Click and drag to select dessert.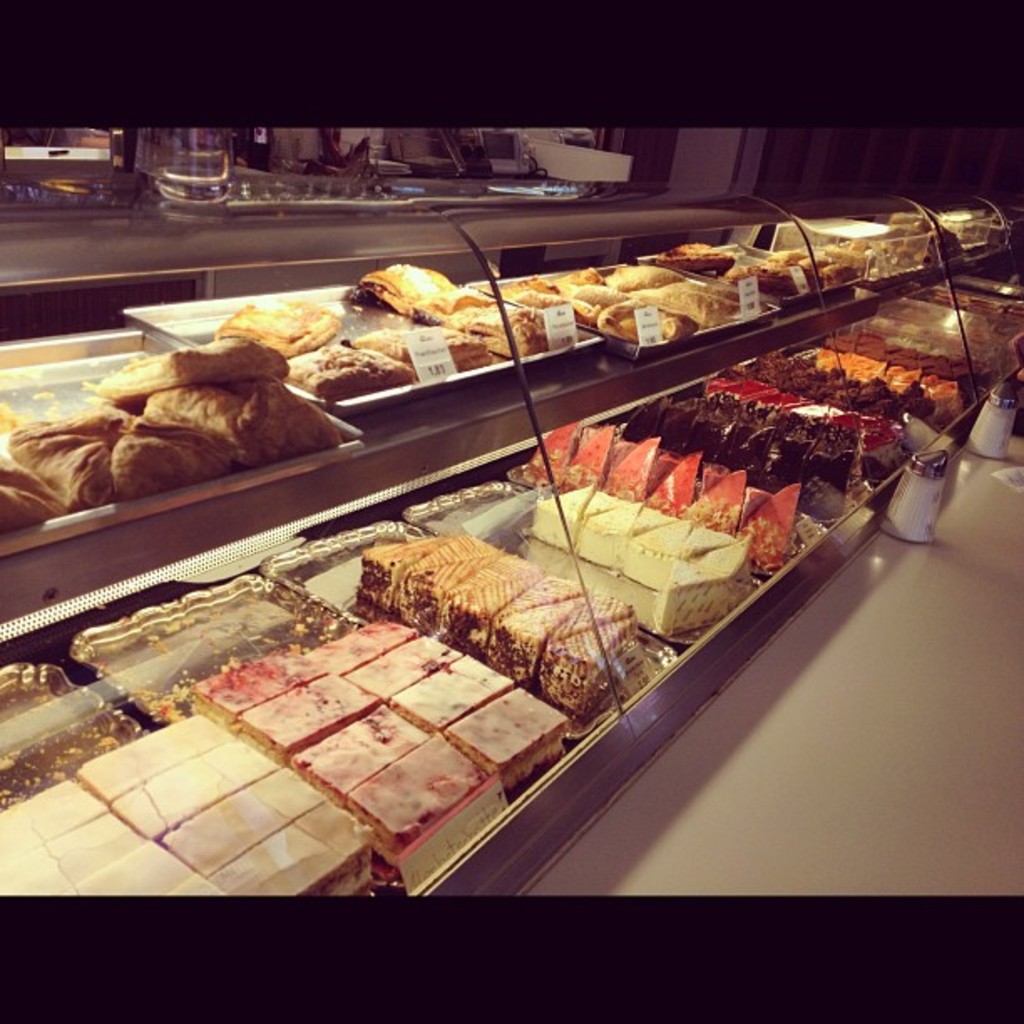
Selection: detection(448, 544, 525, 639).
